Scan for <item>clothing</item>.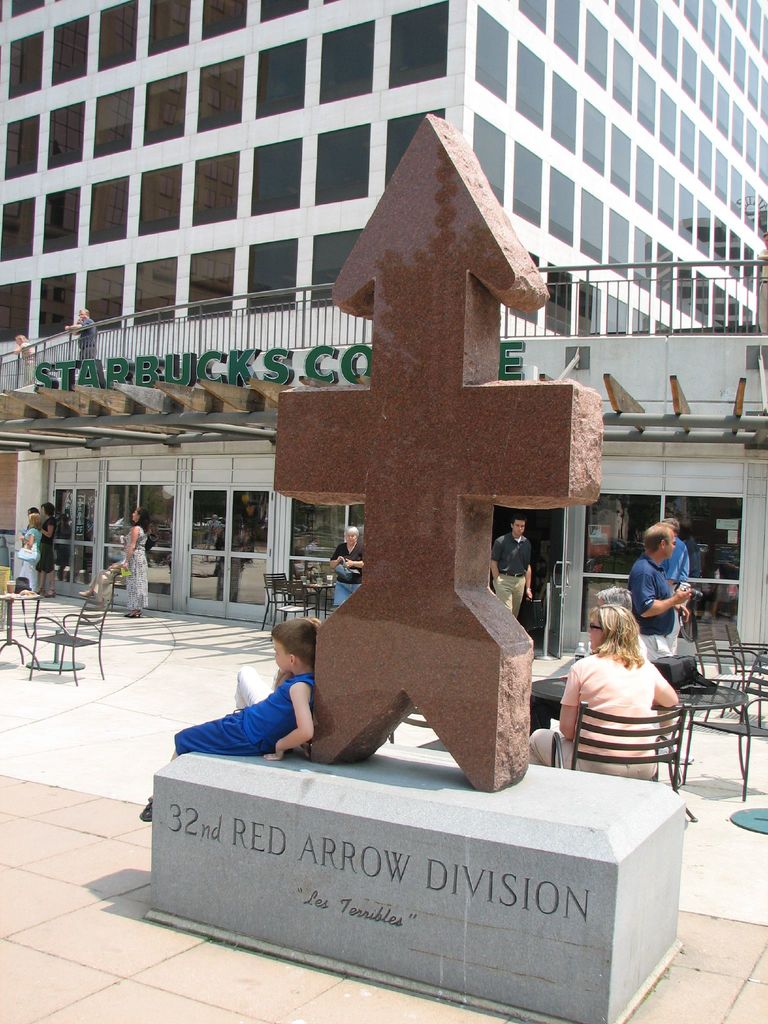
Scan result: {"x1": 327, "y1": 534, "x2": 366, "y2": 603}.
